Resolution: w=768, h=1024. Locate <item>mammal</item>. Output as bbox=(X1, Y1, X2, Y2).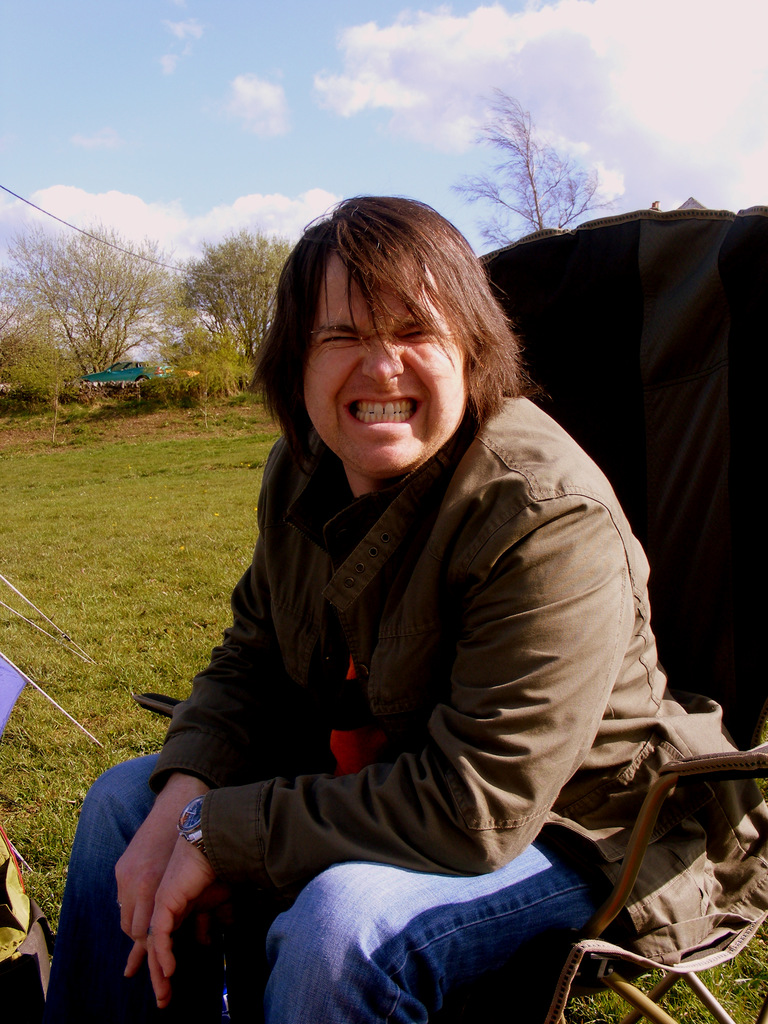
bbox=(127, 230, 700, 1023).
